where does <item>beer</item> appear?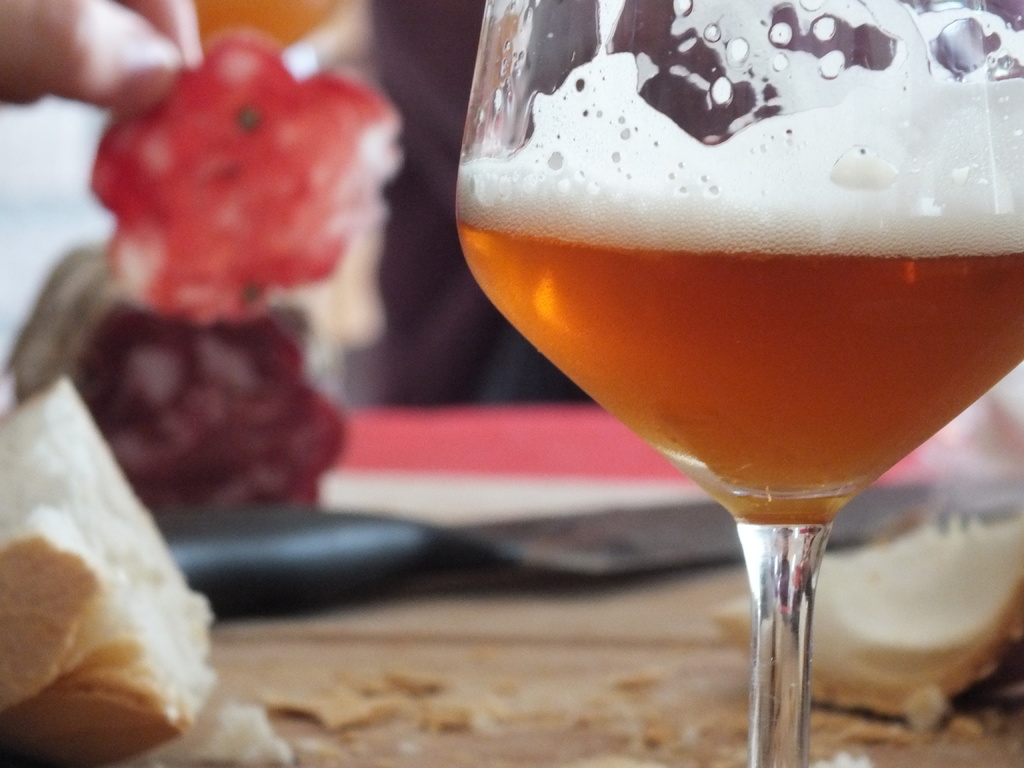
Appears at [456,216,1023,518].
